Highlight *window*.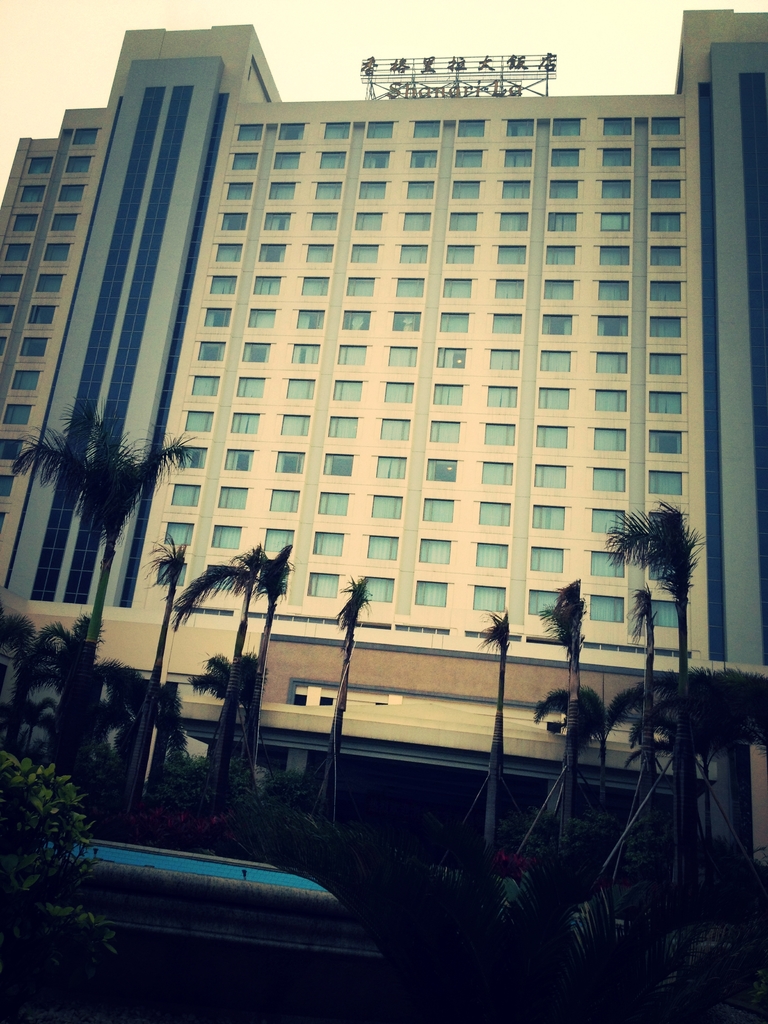
Highlighted region: <box>413,581,448,604</box>.
